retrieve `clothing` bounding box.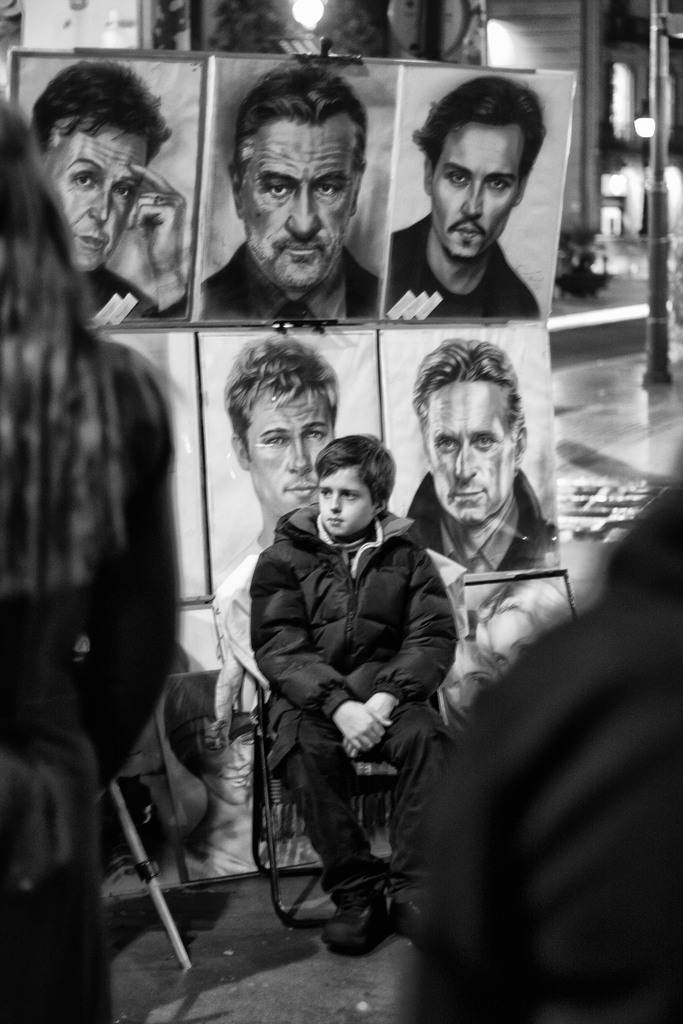
Bounding box: 206, 550, 475, 728.
